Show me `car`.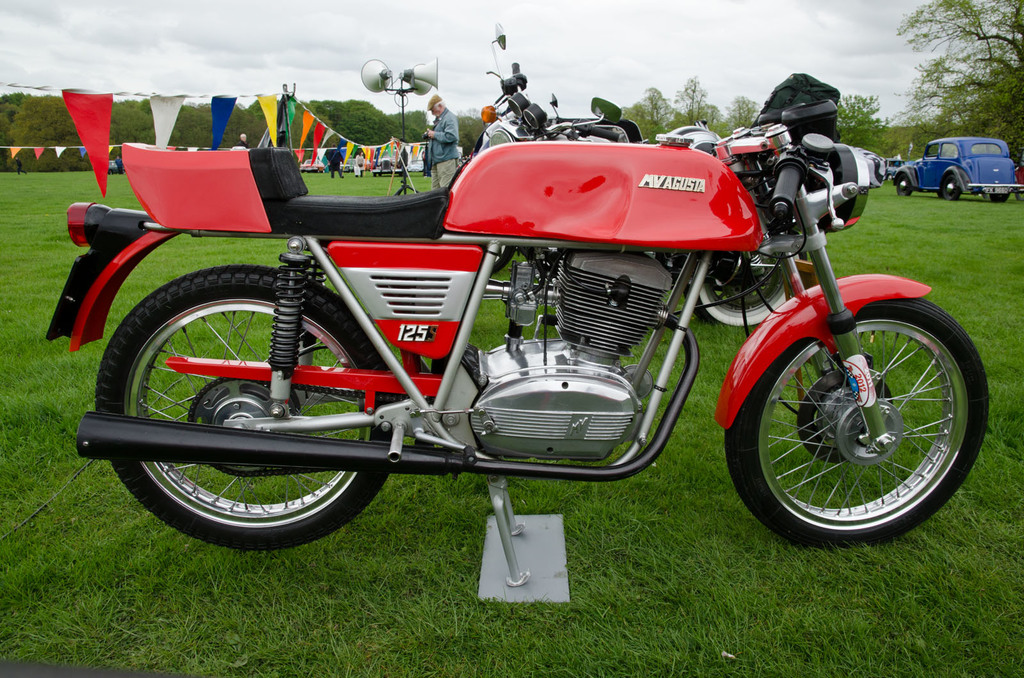
`car` is here: (914,125,1014,197).
